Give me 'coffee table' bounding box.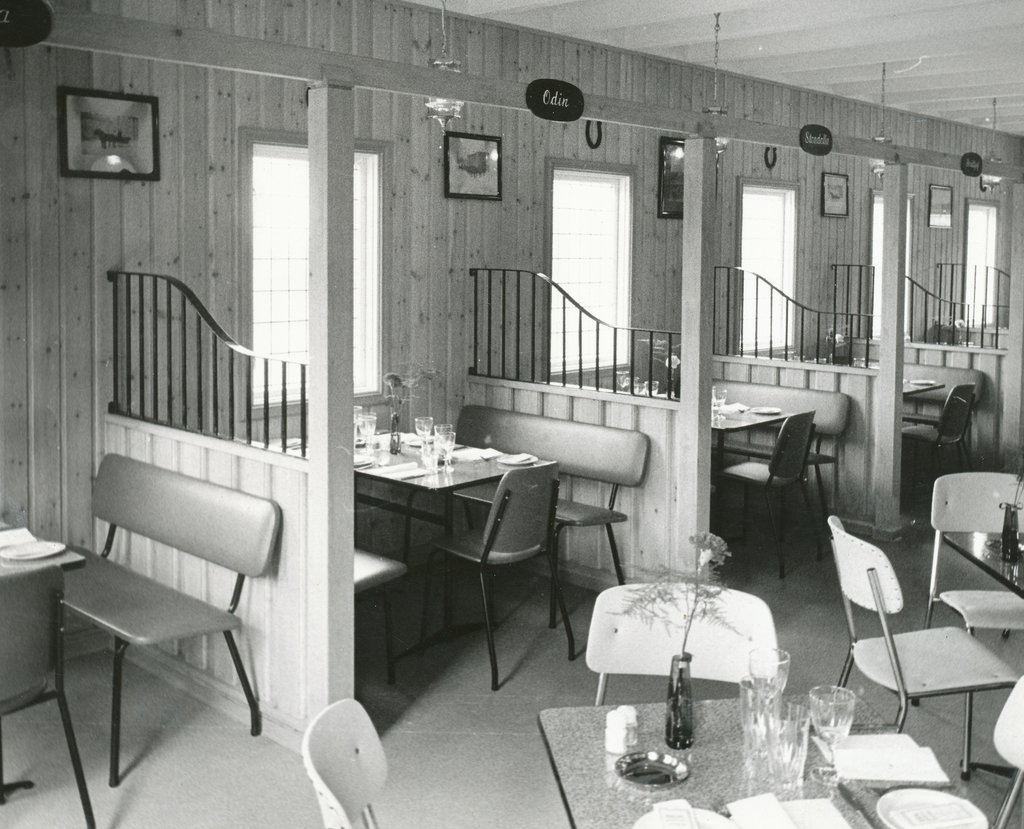
353/420/551/649.
